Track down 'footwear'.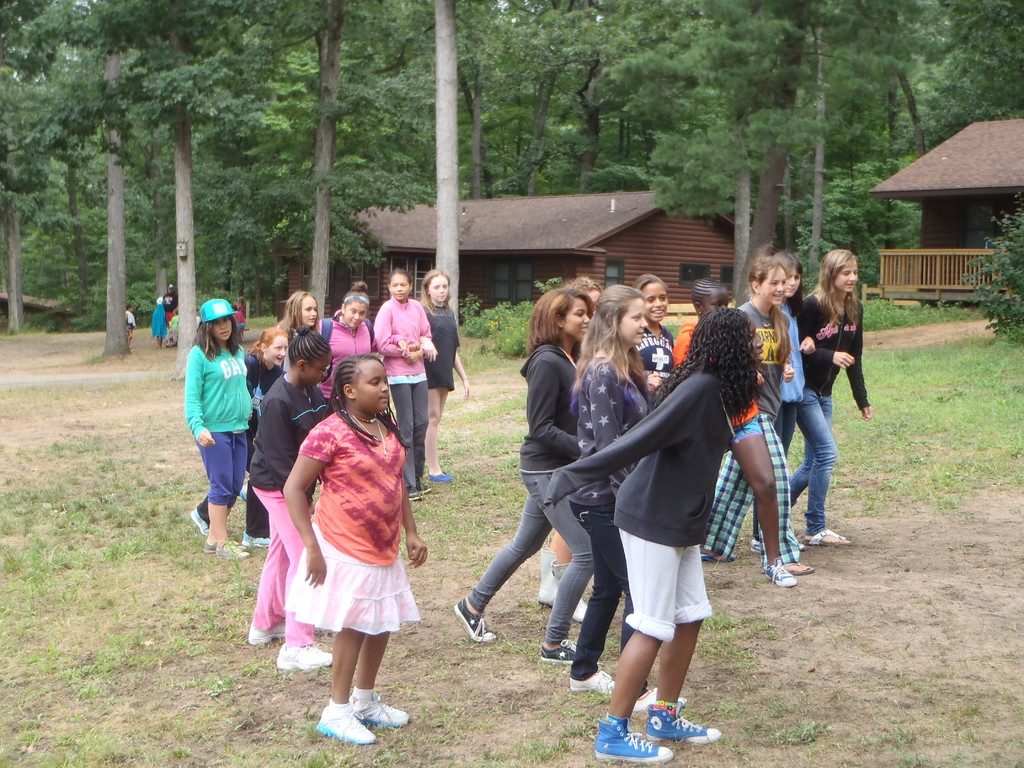
Tracked to (left=645, top=700, right=723, bottom=741).
